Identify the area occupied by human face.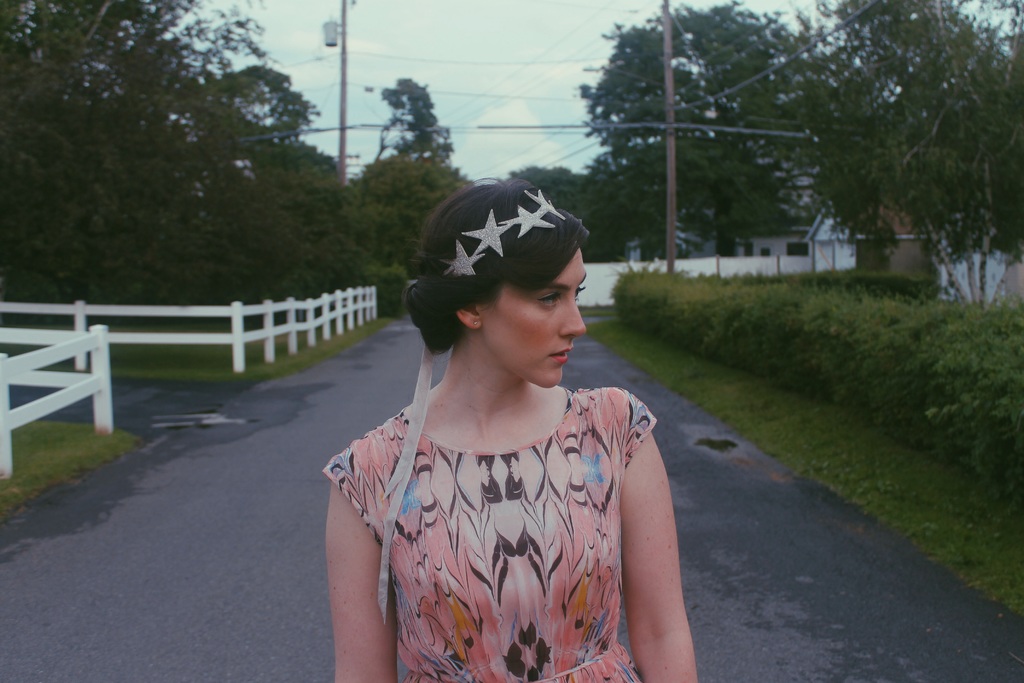
Area: 482:248:589:391.
